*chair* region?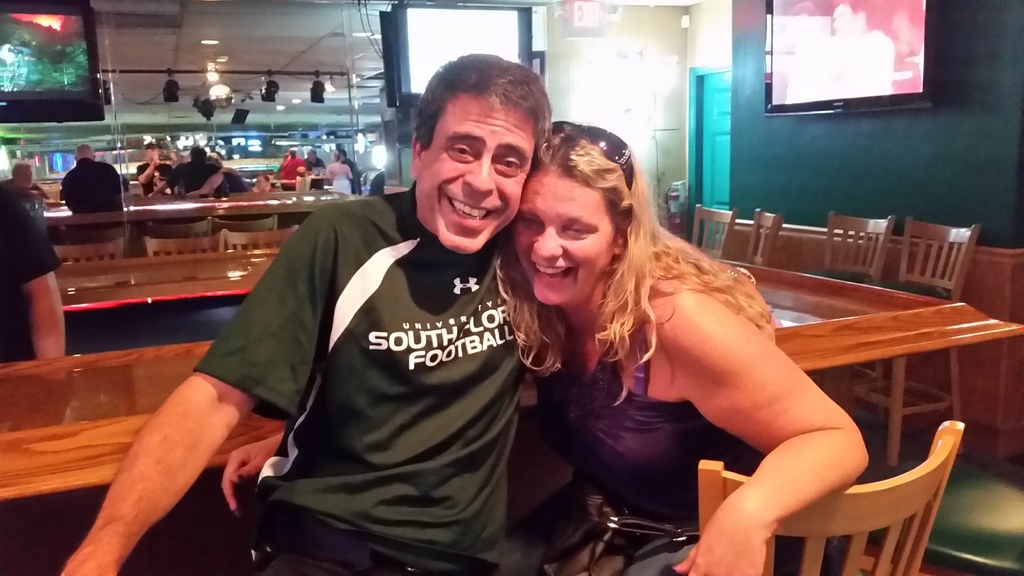
left=141, top=235, right=220, bottom=259
